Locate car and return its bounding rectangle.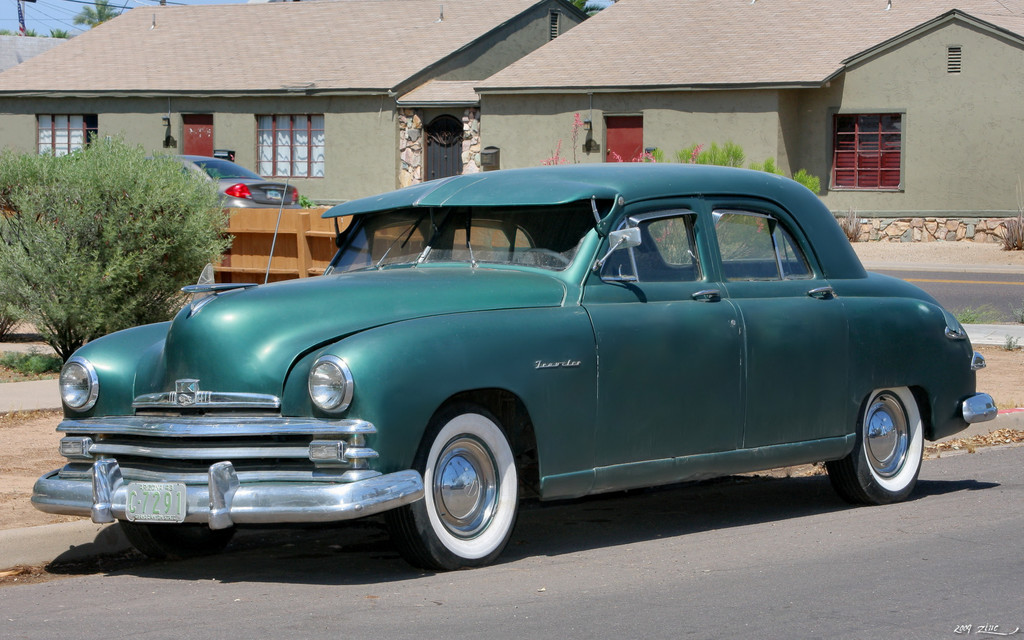
bbox=(32, 161, 1000, 571).
